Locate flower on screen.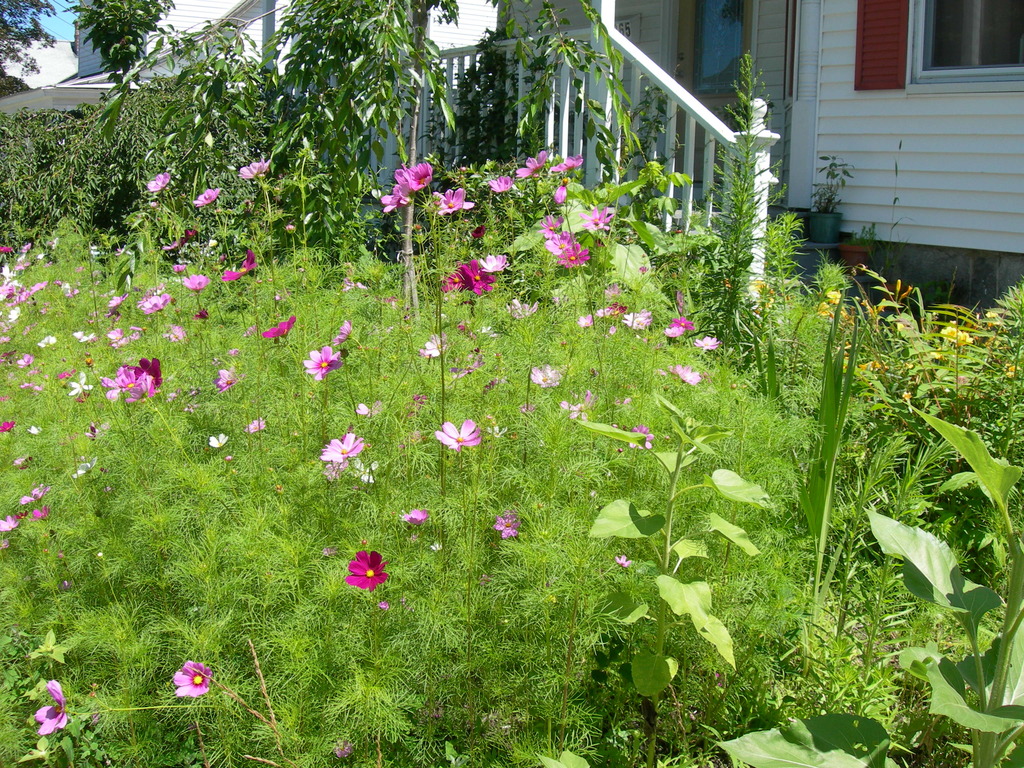
On screen at region(262, 311, 298, 344).
